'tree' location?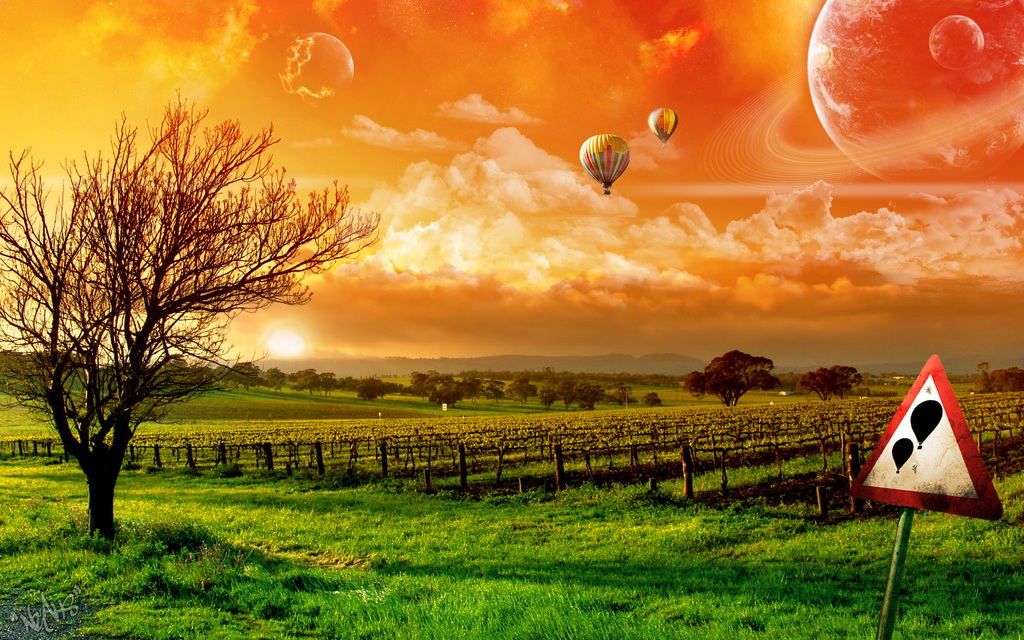
crop(424, 372, 456, 406)
